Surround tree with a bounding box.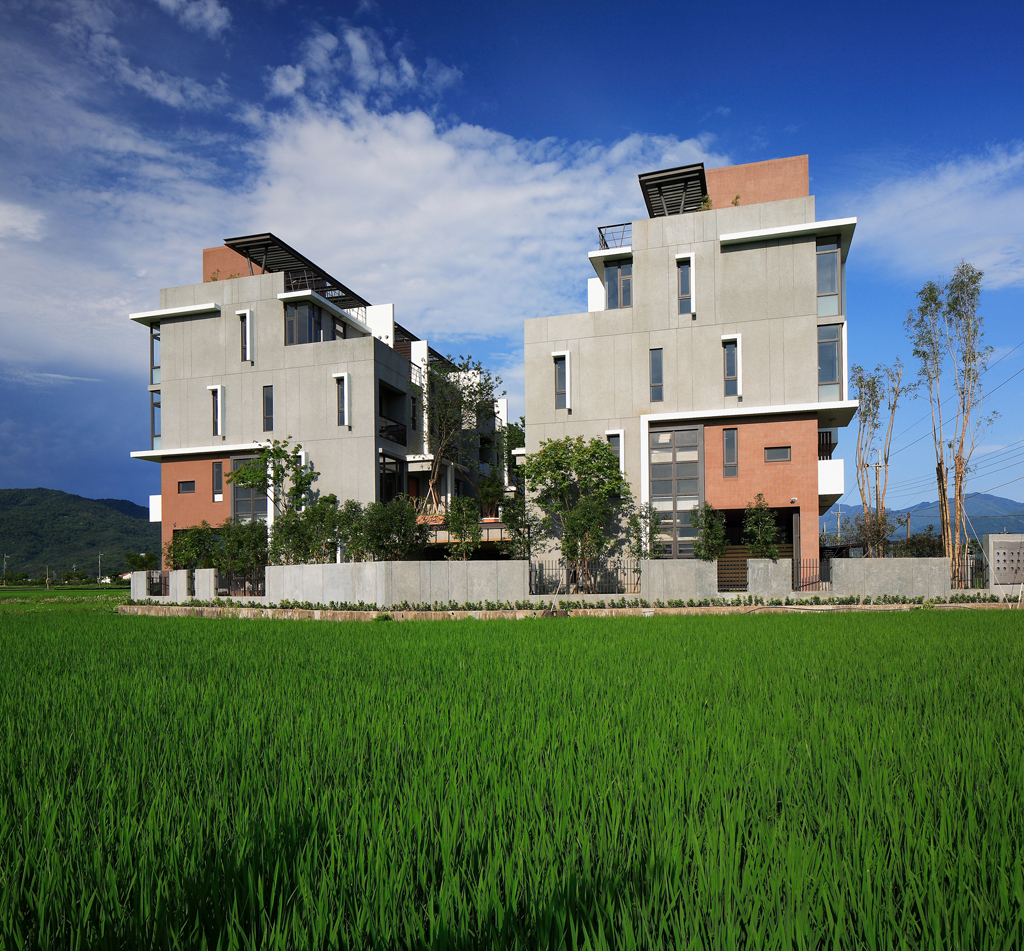
495, 434, 676, 608.
